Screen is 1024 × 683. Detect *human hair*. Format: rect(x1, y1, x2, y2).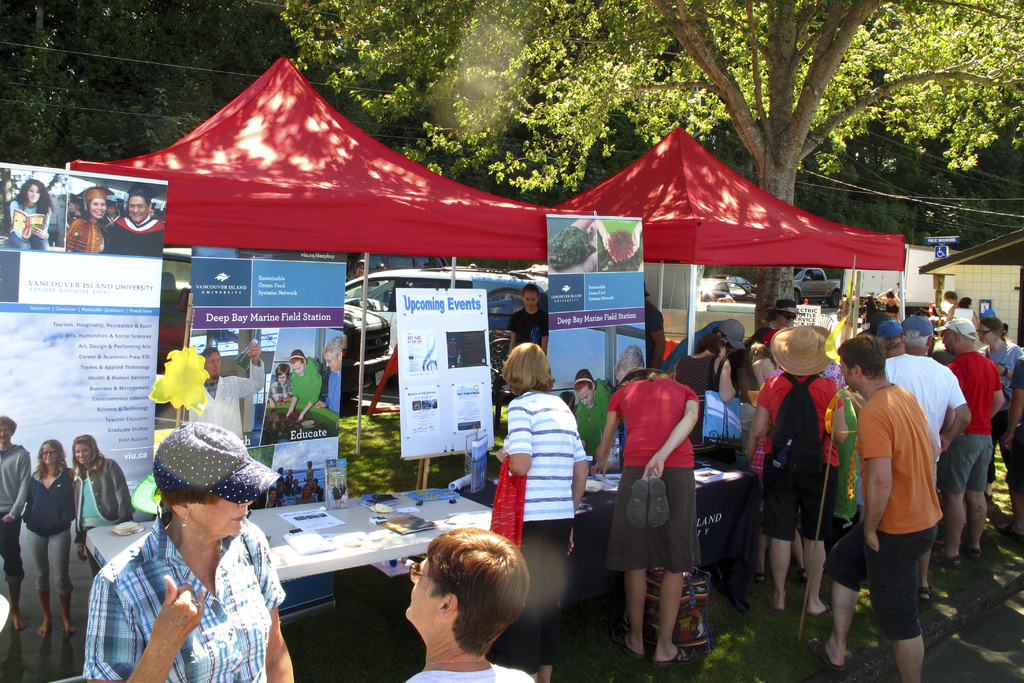
rect(887, 335, 902, 349).
